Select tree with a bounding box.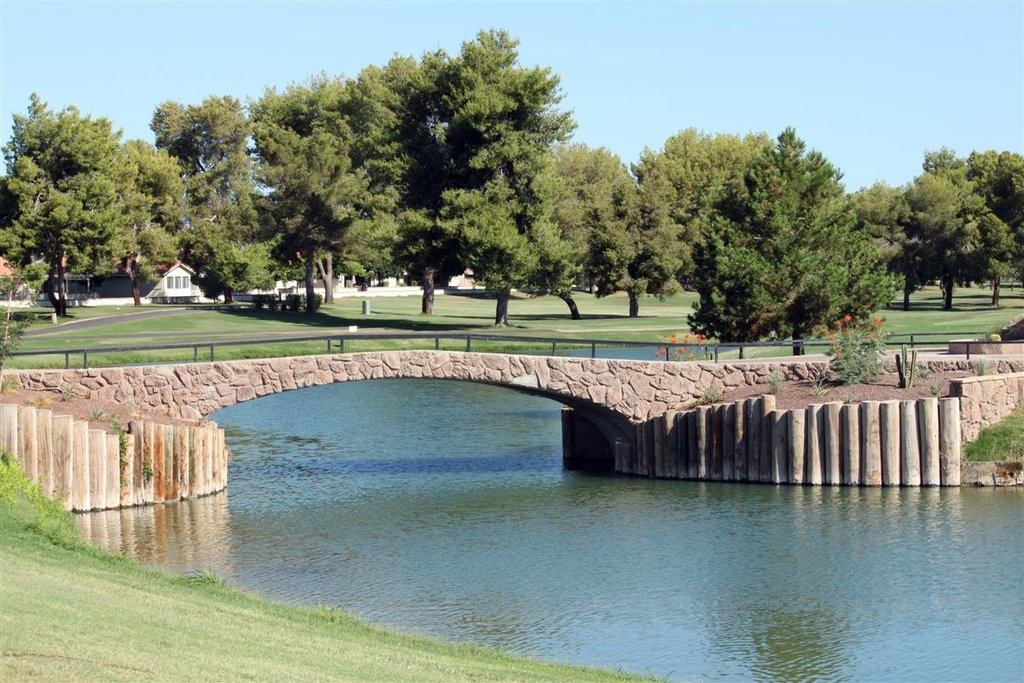
588,153,672,324.
